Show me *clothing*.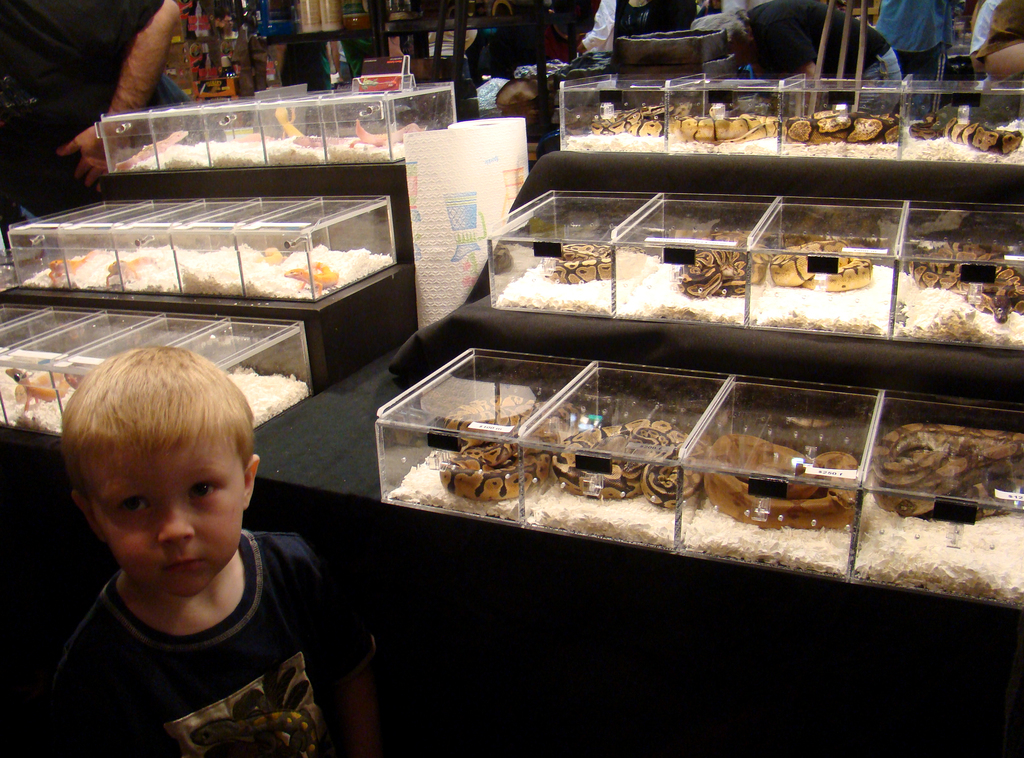
*clothing* is here: 868,0,955,98.
